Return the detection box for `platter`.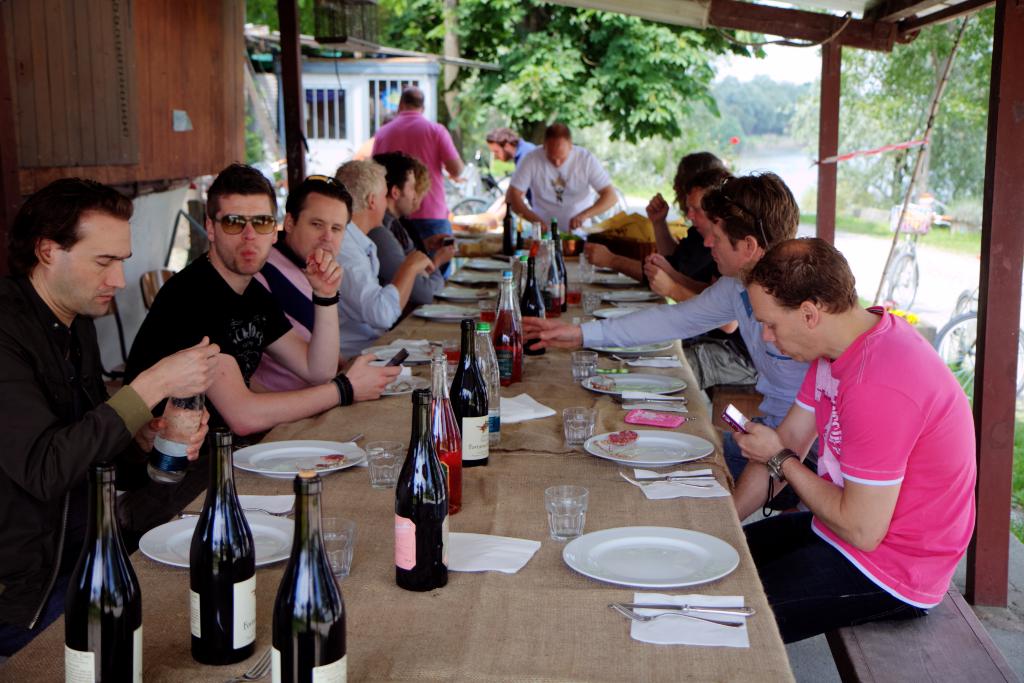
582:371:685:399.
